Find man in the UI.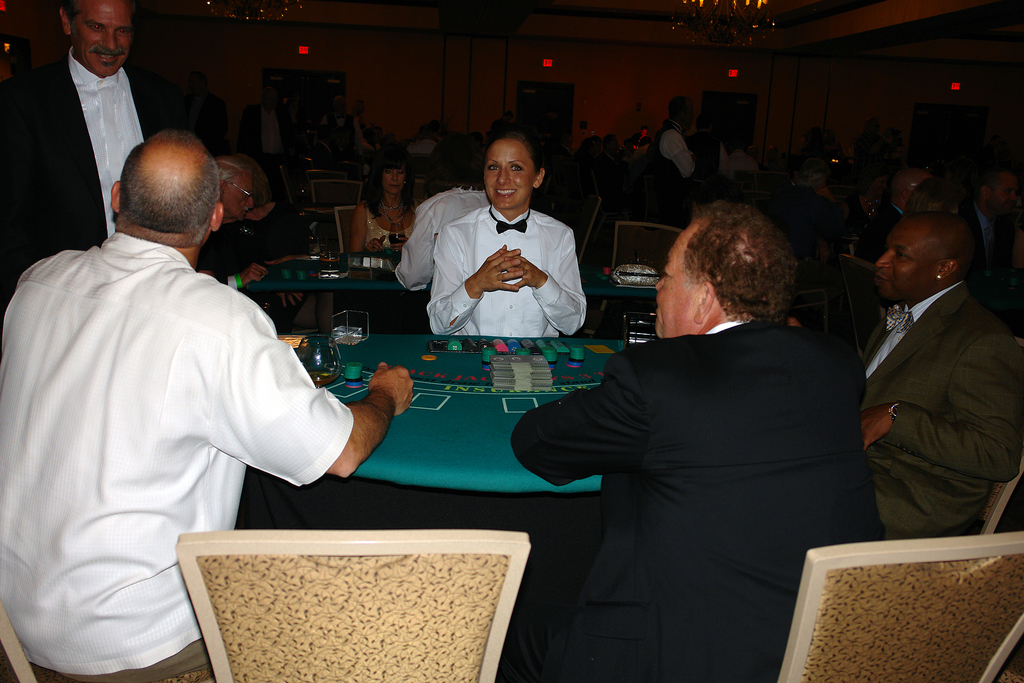
UI element at Rect(961, 172, 1023, 286).
